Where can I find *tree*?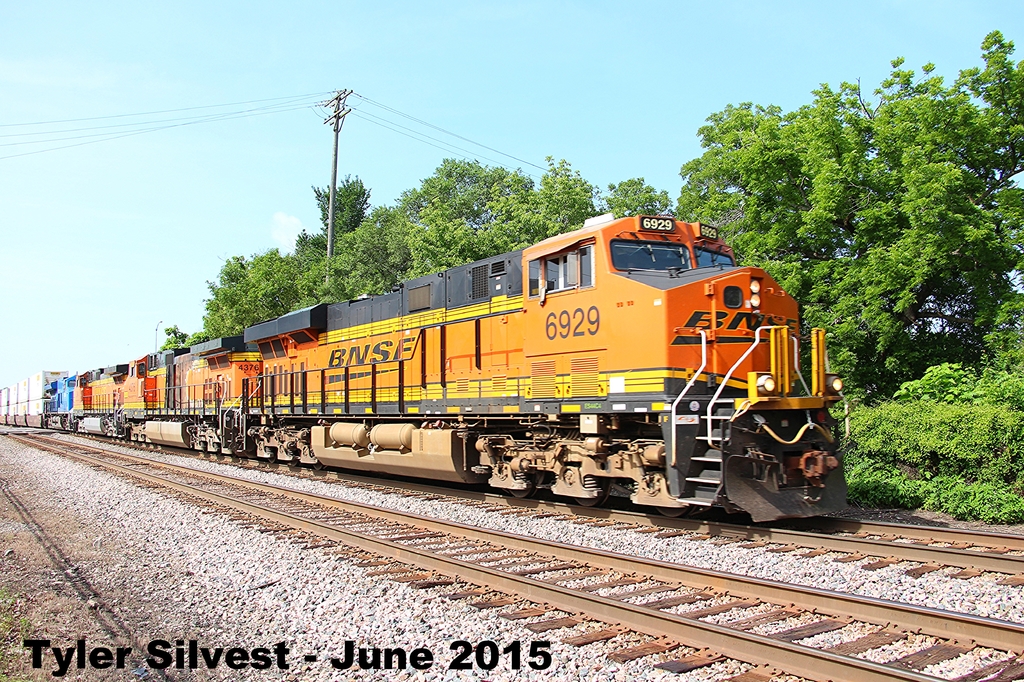
You can find it at region(674, 33, 1023, 408).
